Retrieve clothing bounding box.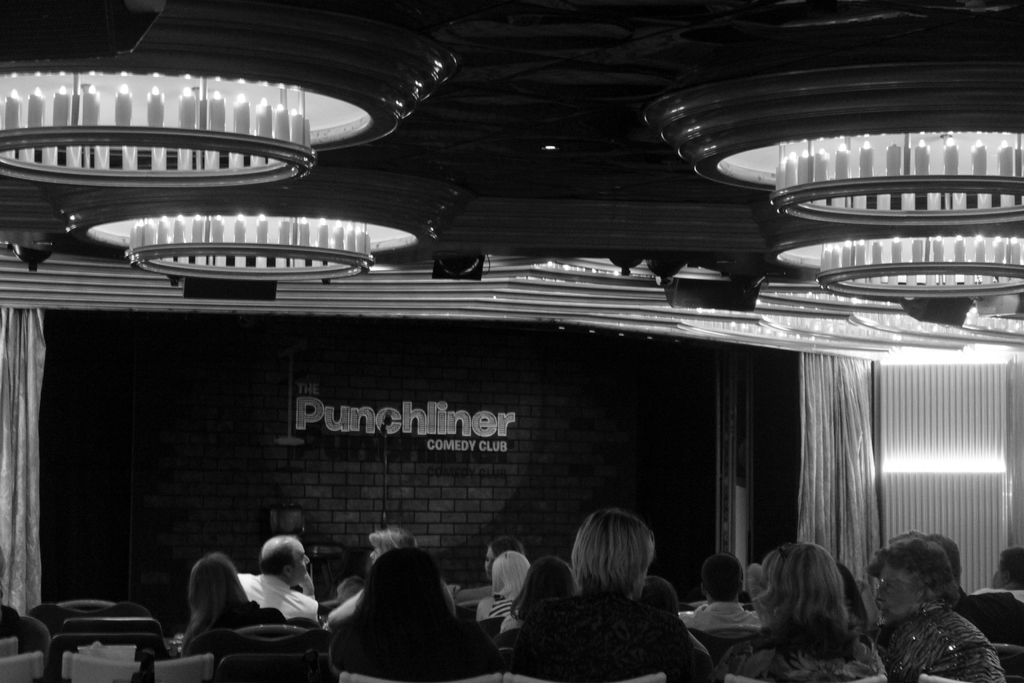
Bounding box: (461,580,499,597).
